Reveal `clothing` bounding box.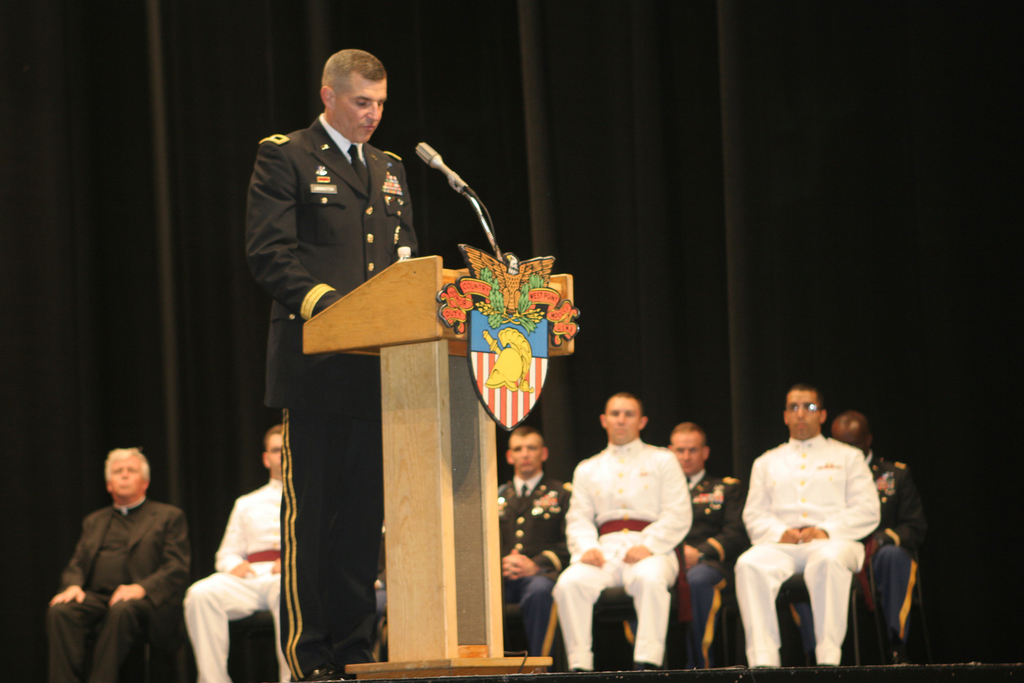
Revealed: 670,456,750,657.
